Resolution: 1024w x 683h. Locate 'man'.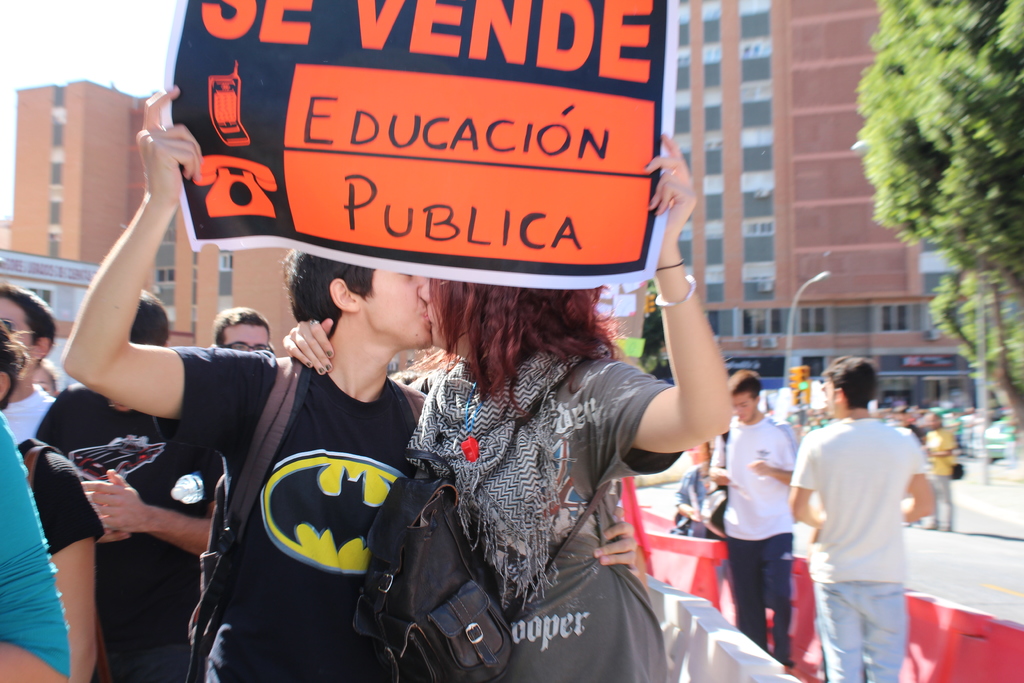
[0,295,97,682].
